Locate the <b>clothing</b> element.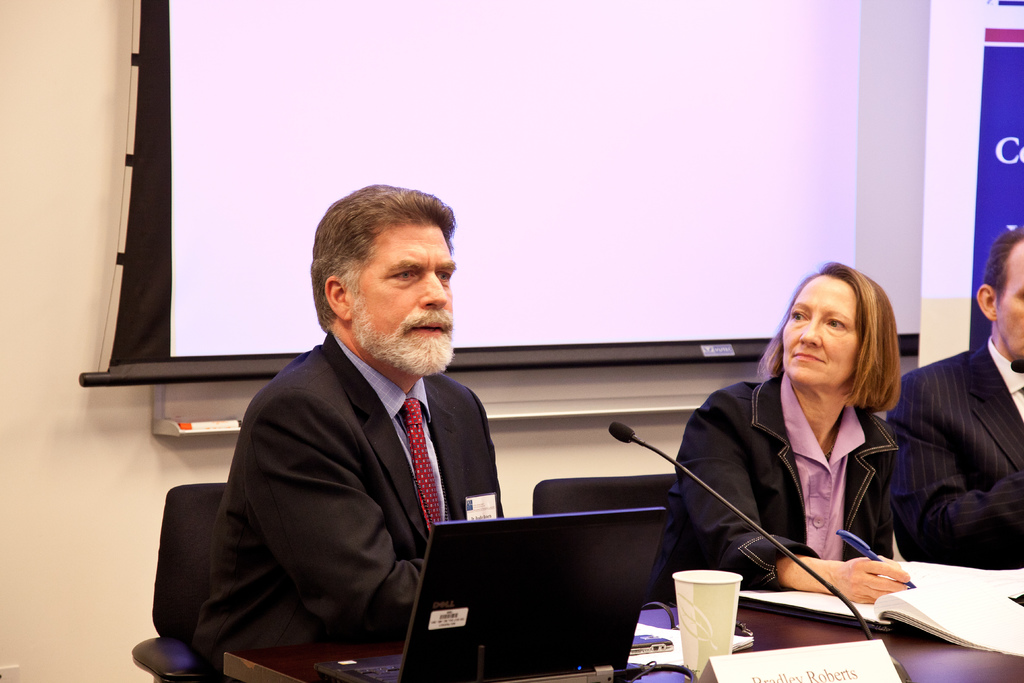
Element bbox: <region>883, 341, 1023, 564</region>.
